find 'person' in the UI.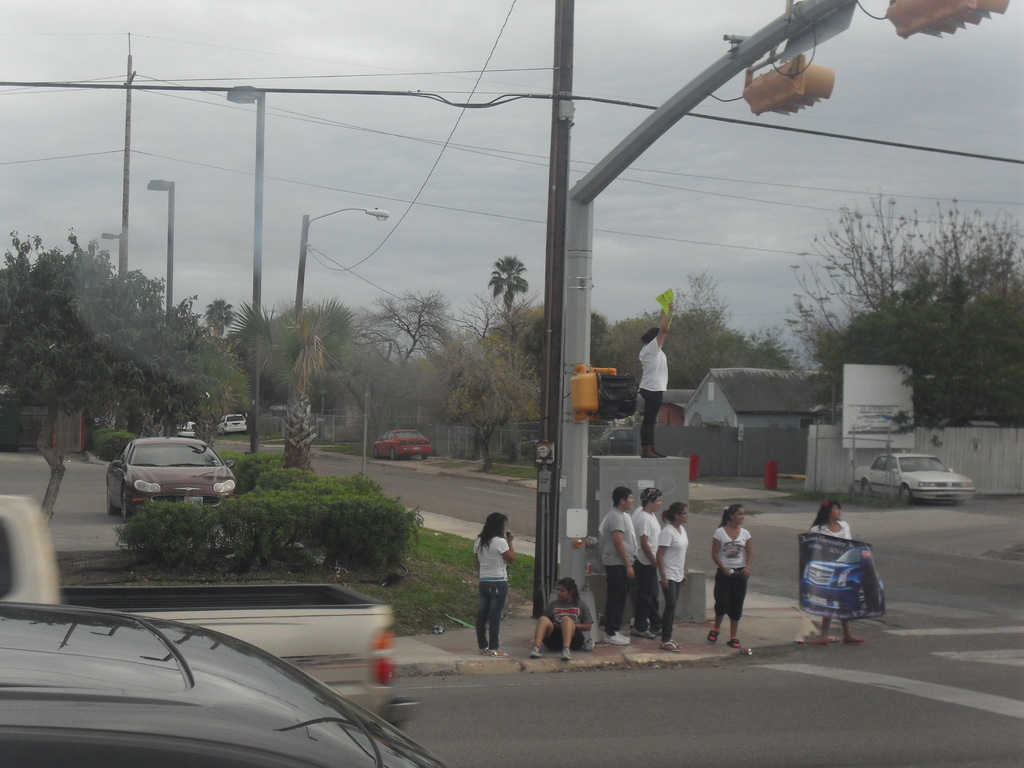
UI element at select_region(804, 499, 862, 644).
